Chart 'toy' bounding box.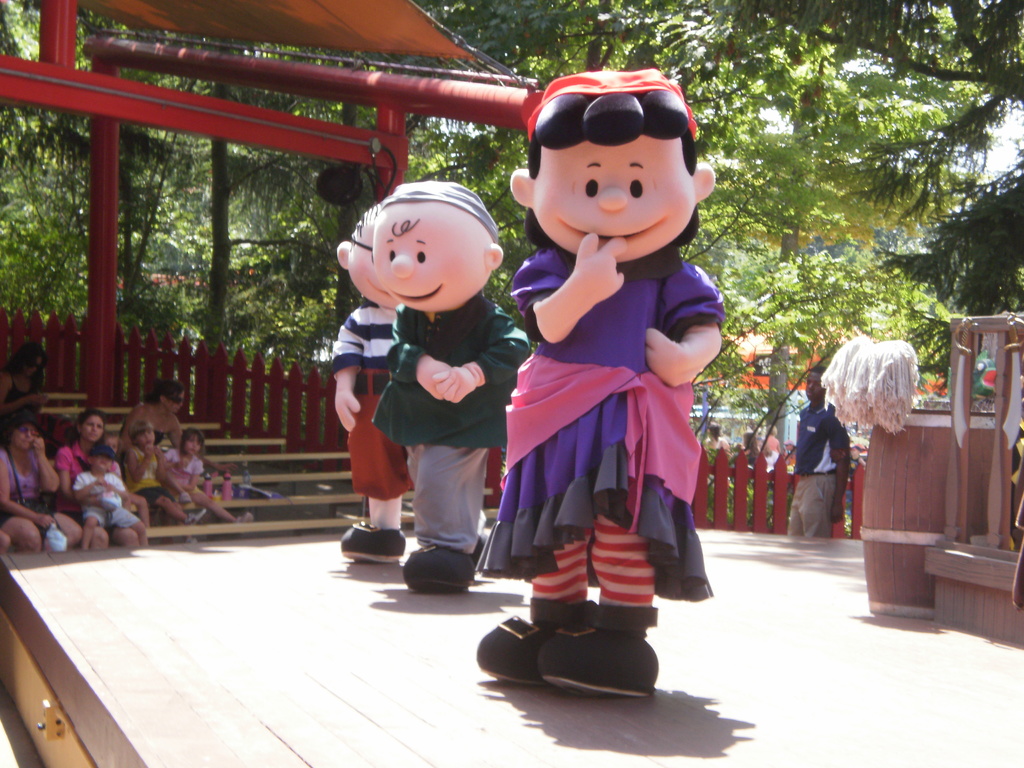
Charted: 371:177:531:591.
